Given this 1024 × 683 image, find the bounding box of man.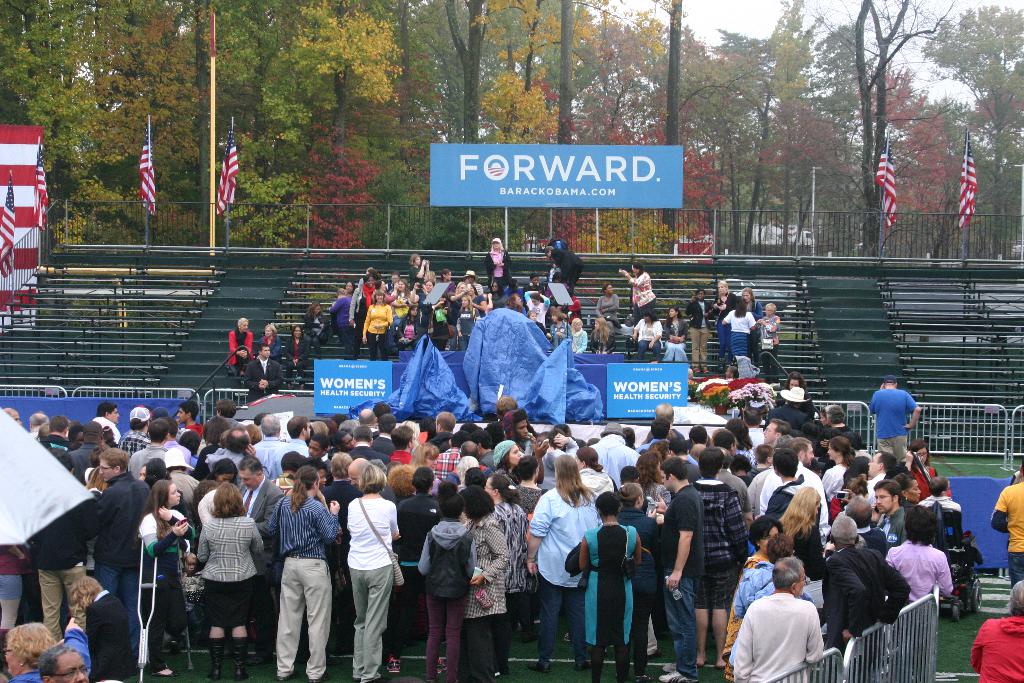
x1=680, y1=448, x2=748, y2=664.
